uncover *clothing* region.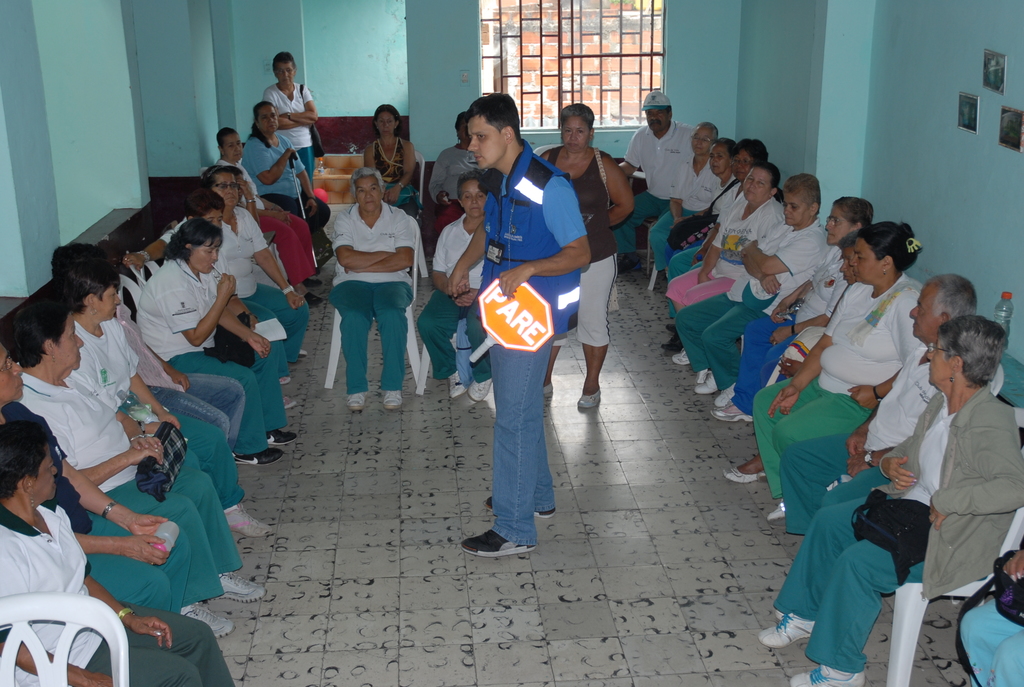
Uncovered: x1=195 y1=370 x2=244 y2=439.
